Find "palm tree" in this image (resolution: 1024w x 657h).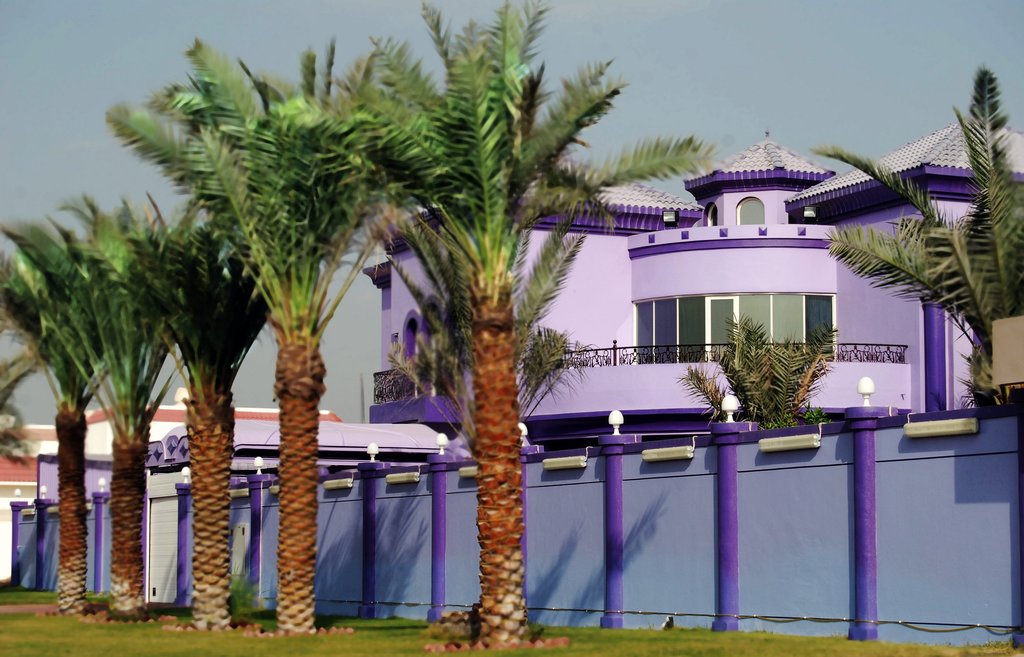
819, 71, 1020, 397.
